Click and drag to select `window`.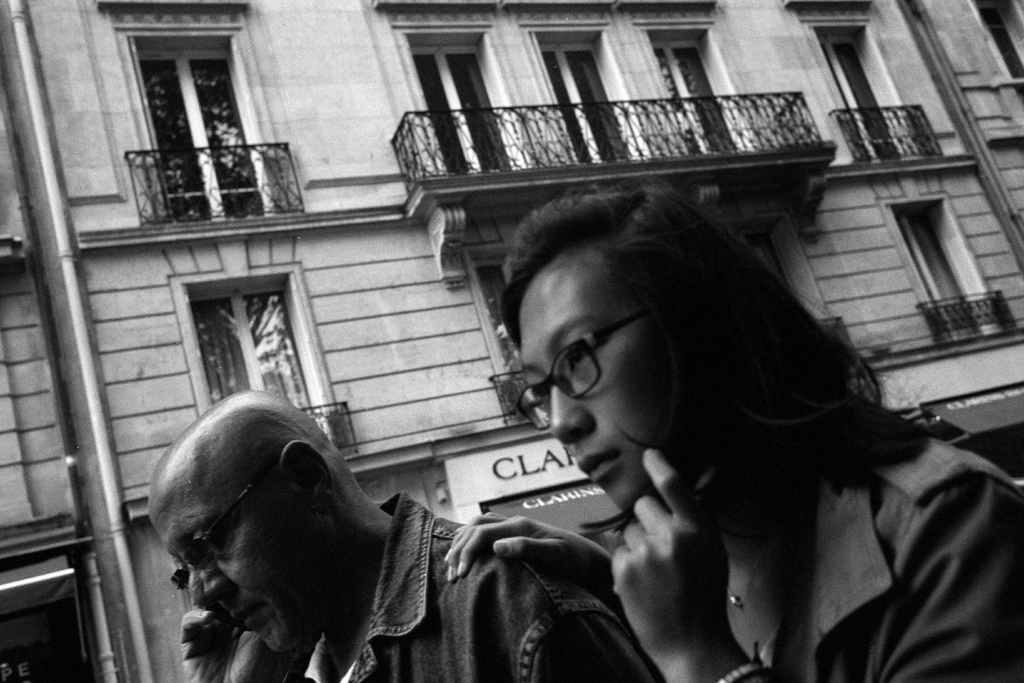
Selection: [382, 0, 513, 181].
